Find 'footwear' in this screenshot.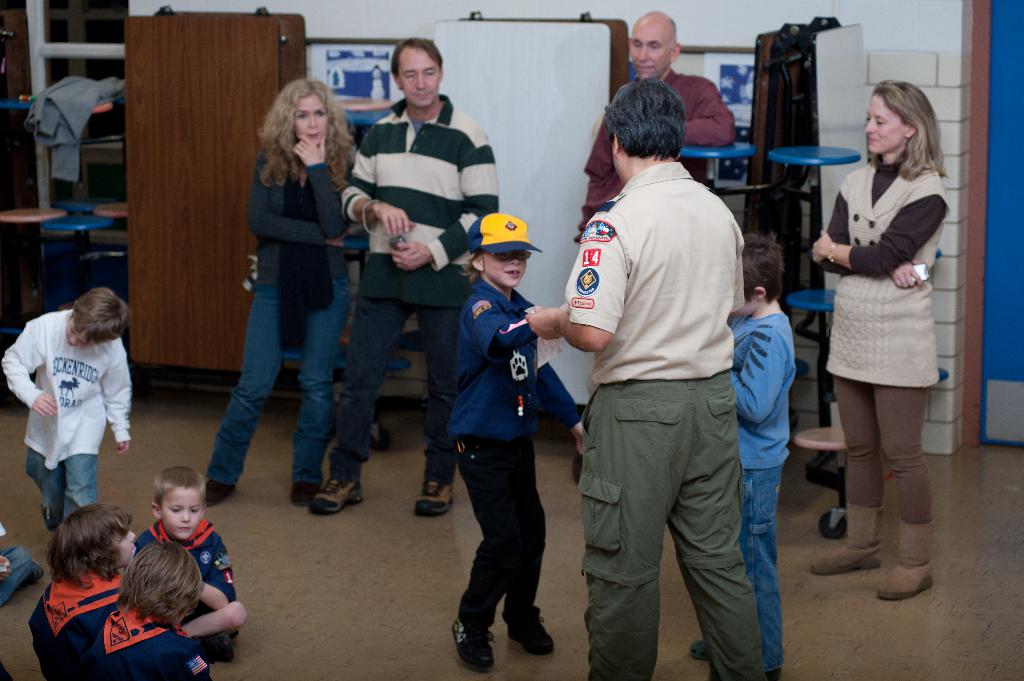
The bounding box for 'footwear' is [left=687, top=638, right=712, bottom=662].
